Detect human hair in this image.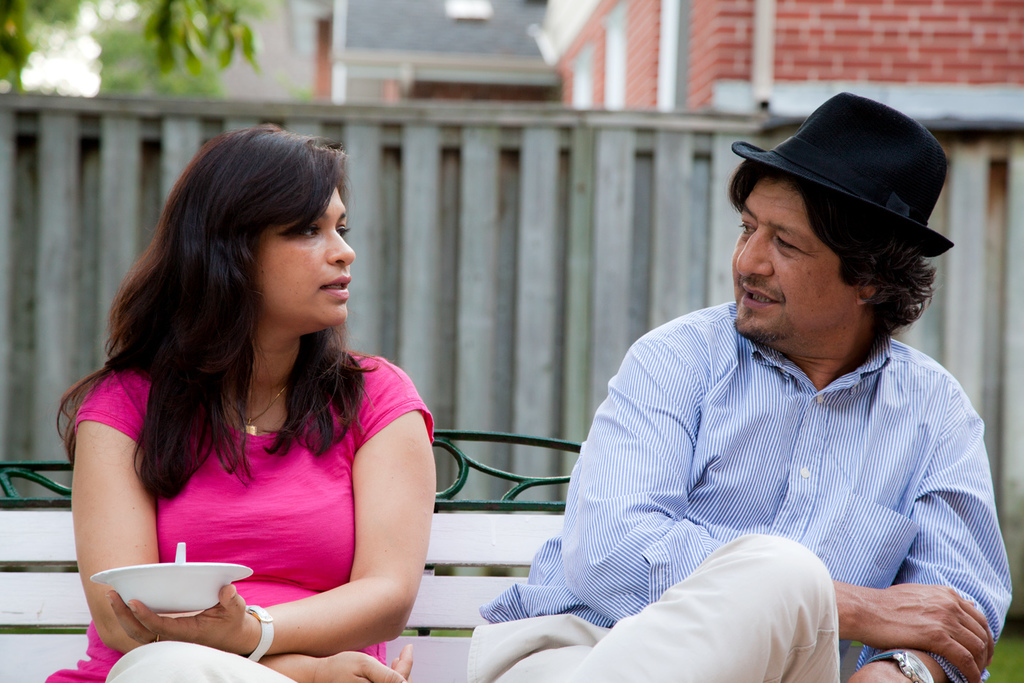
Detection: left=97, top=118, right=366, bottom=507.
